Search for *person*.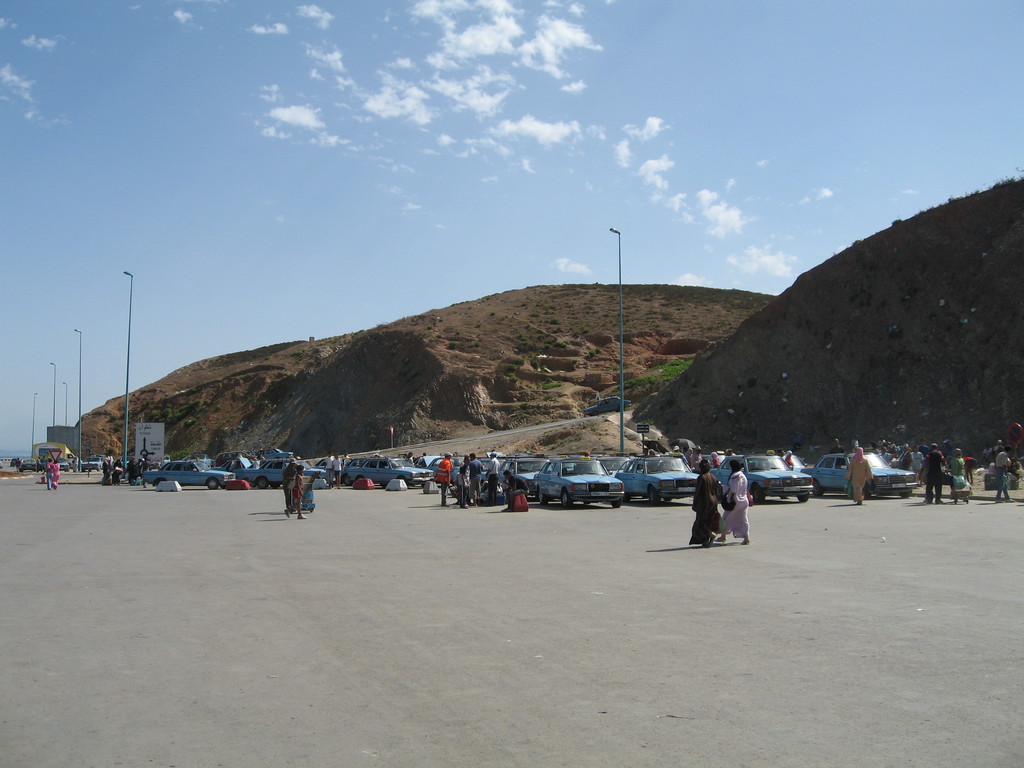
Found at [948,448,969,505].
